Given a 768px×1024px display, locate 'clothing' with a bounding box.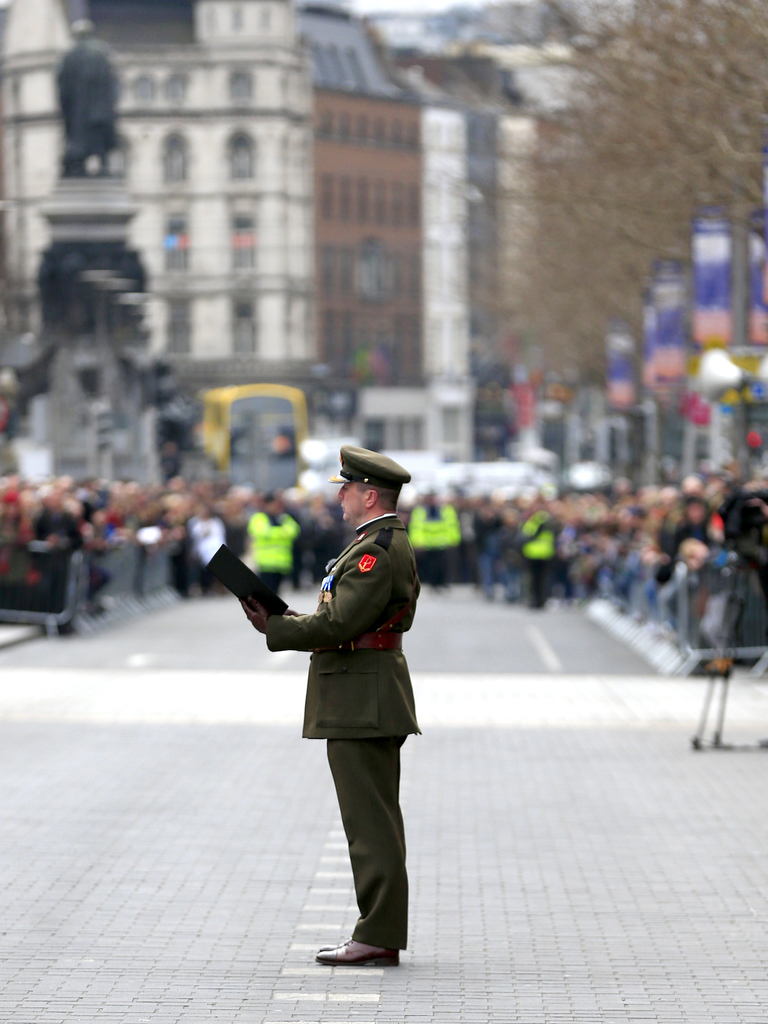
Located: Rect(256, 506, 422, 945).
